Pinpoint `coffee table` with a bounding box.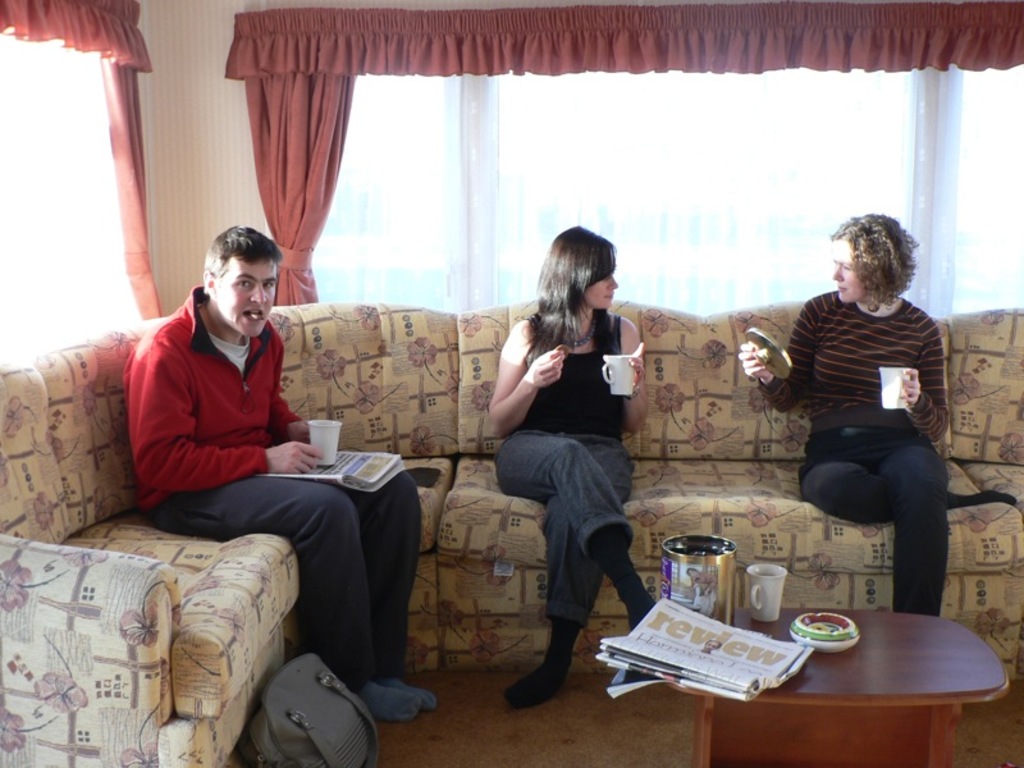
{"left": 655, "top": 600, "right": 998, "bottom": 750}.
